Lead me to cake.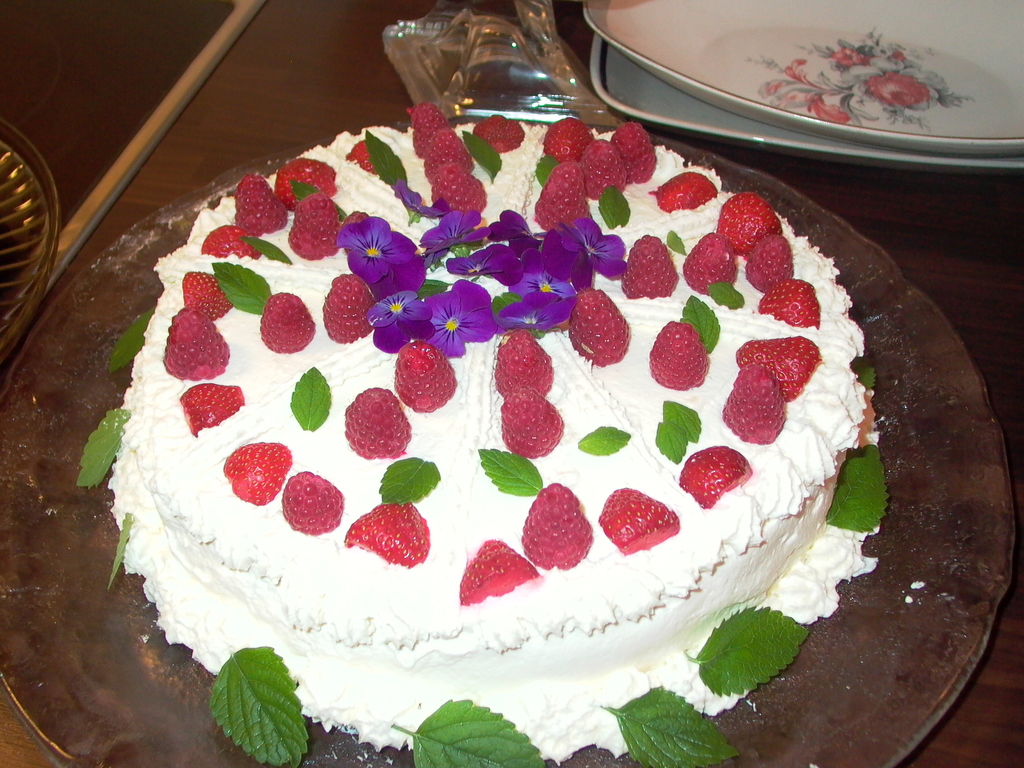
Lead to rect(107, 103, 866, 759).
